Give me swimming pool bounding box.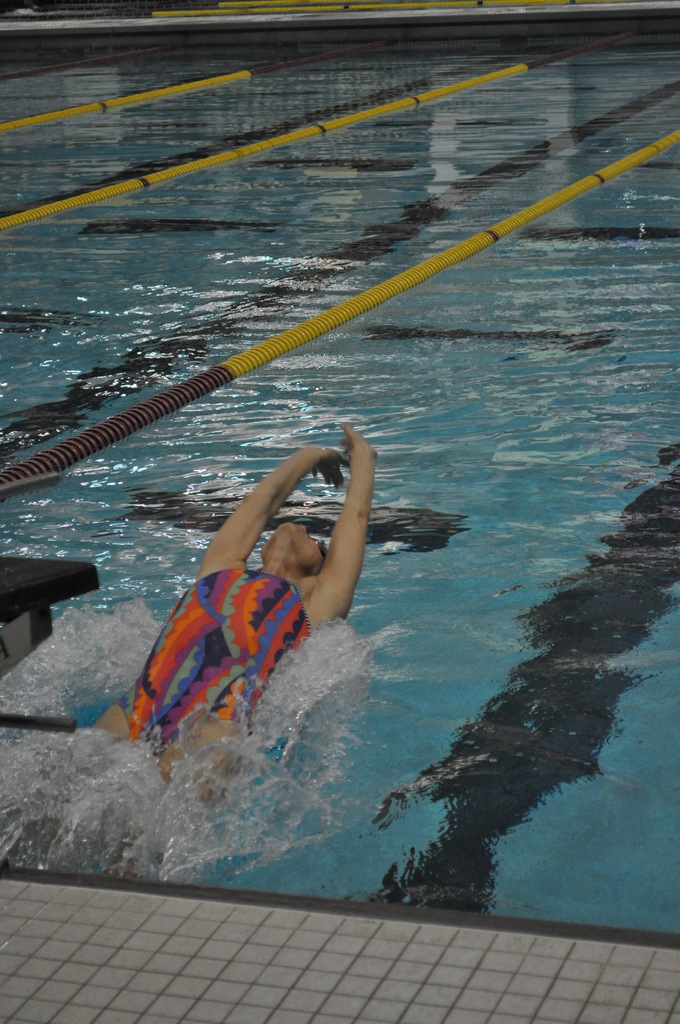
x1=0 y1=6 x2=679 y2=948.
